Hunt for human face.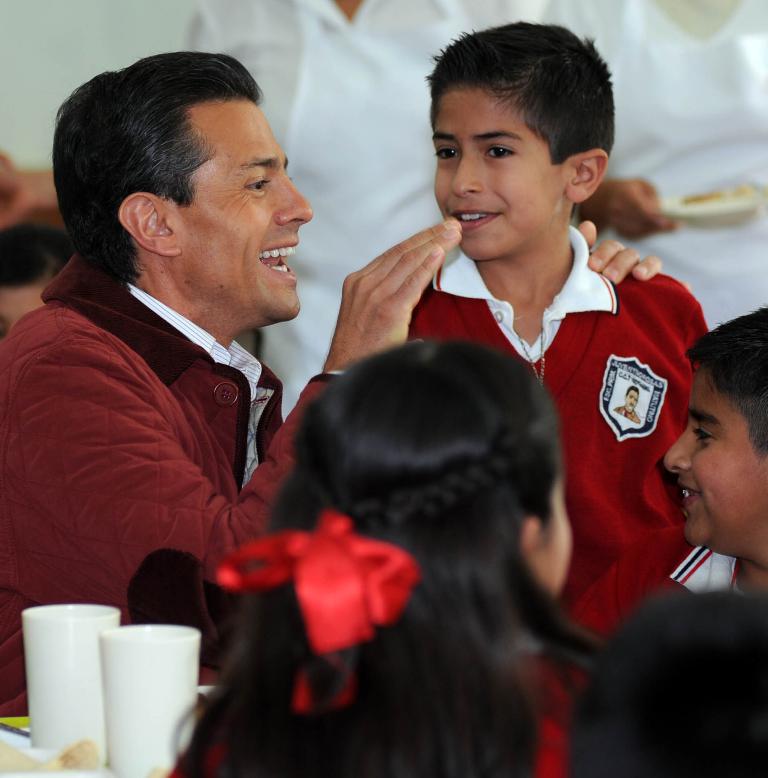
Hunted down at Rect(175, 108, 314, 322).
